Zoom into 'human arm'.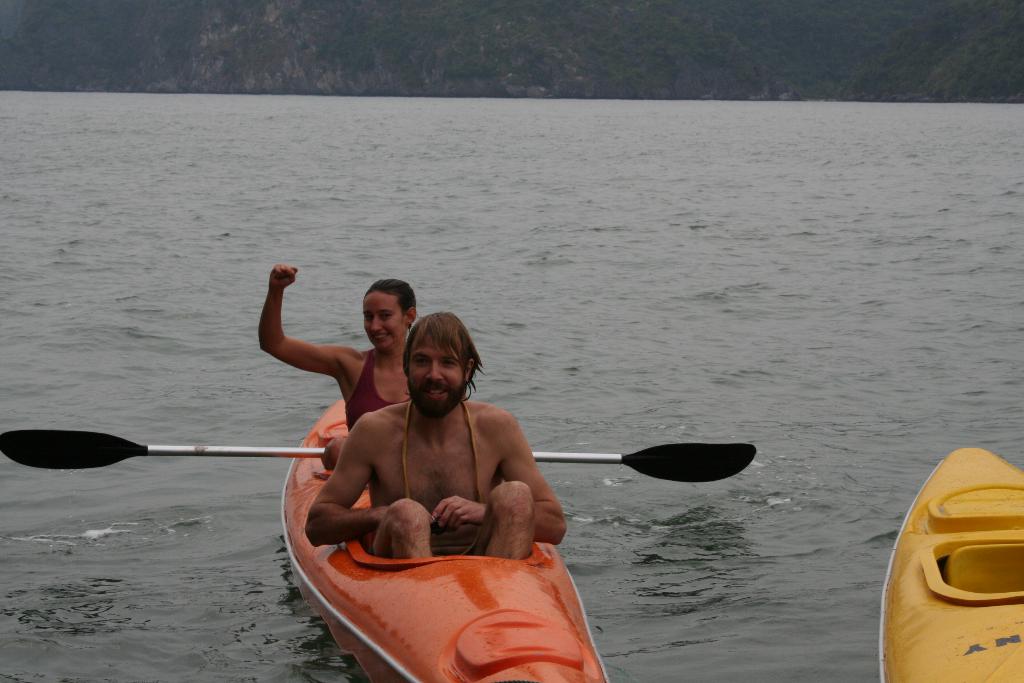
Zoom target: (x1=305, y1=413, x2=436, y2=549).
